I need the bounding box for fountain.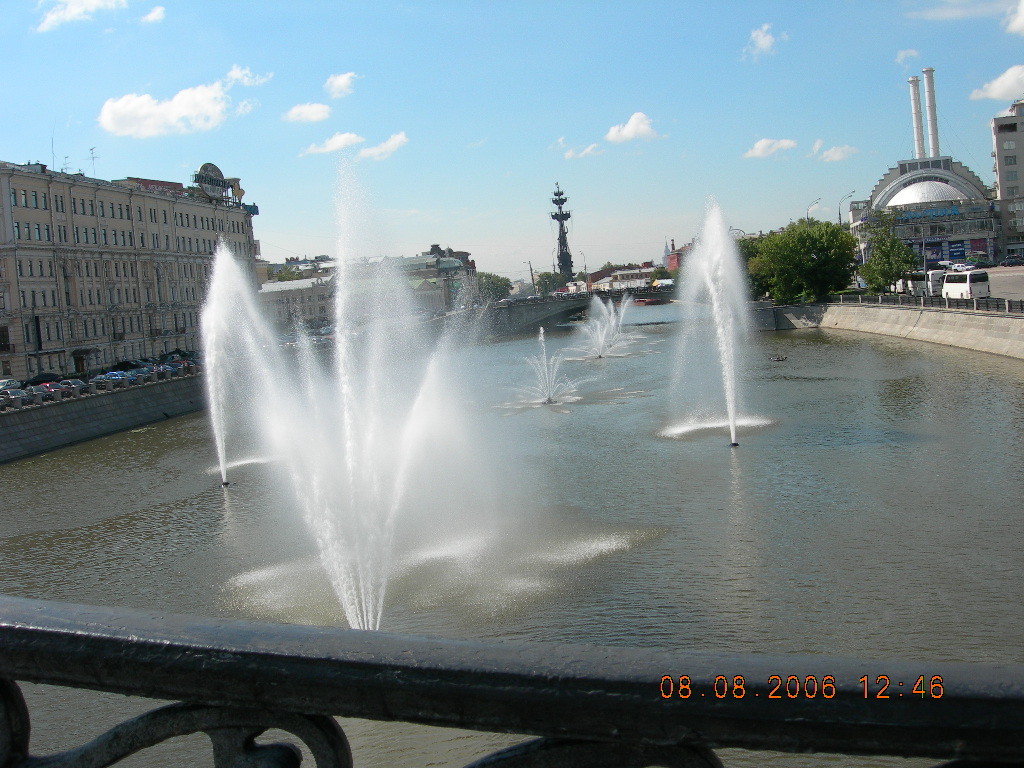
Here it is: 195 146 490 641.
